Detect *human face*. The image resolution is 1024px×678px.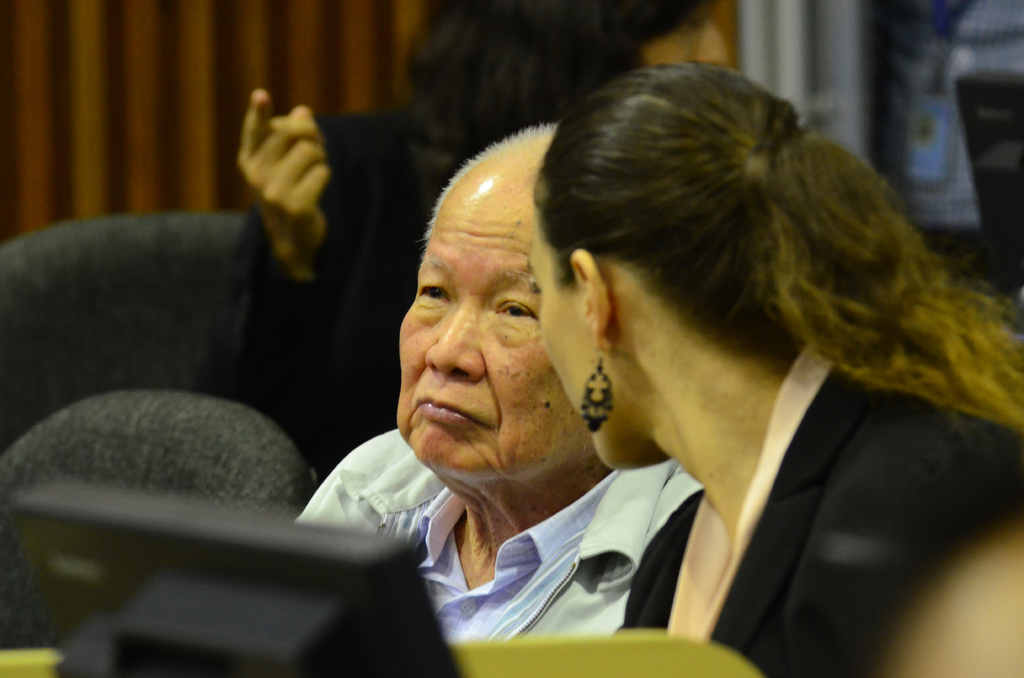
(519,179,676,475).
